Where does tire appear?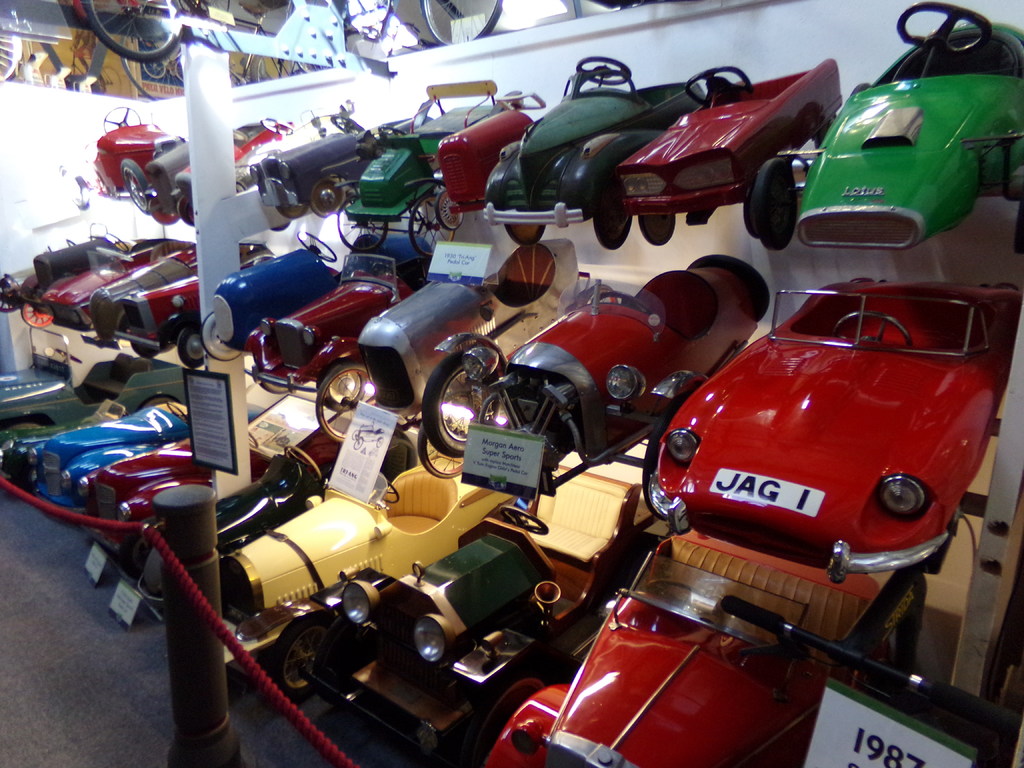
Appears at x1=250 y1=52 x2=307 y2=82.
